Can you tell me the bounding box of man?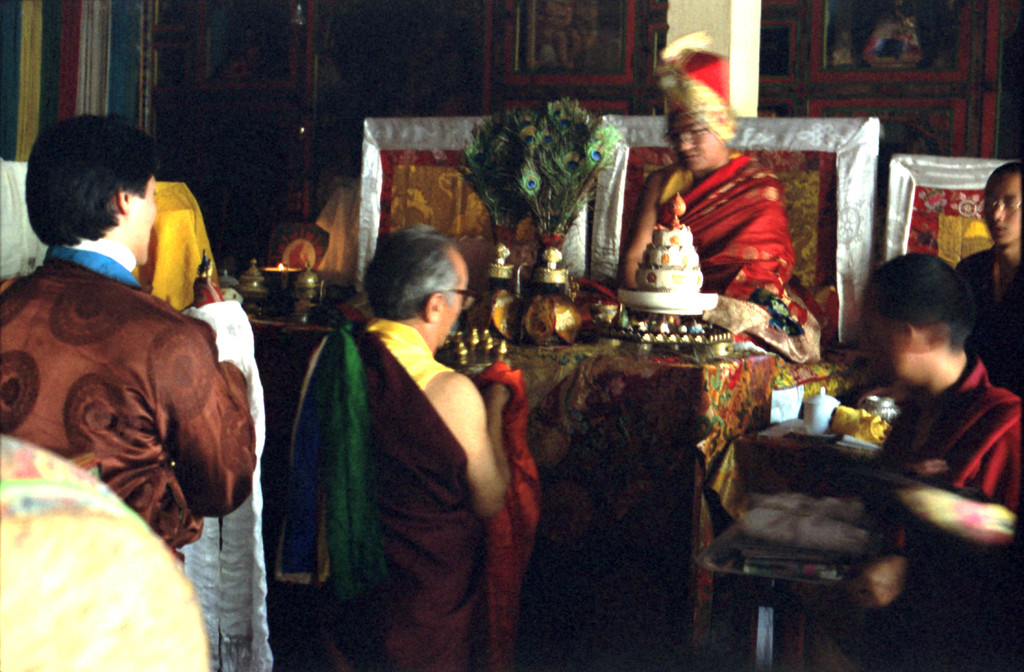
bbox(278, 211, 522, 668).
